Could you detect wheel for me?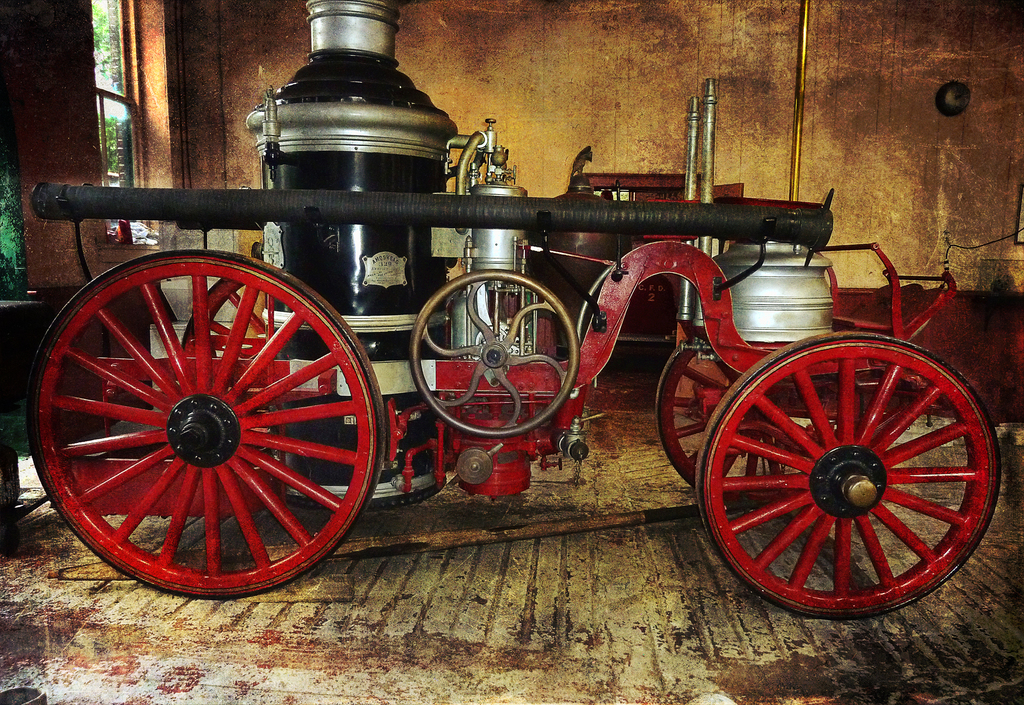
Detection result: region(660, 345, 879, 501).
